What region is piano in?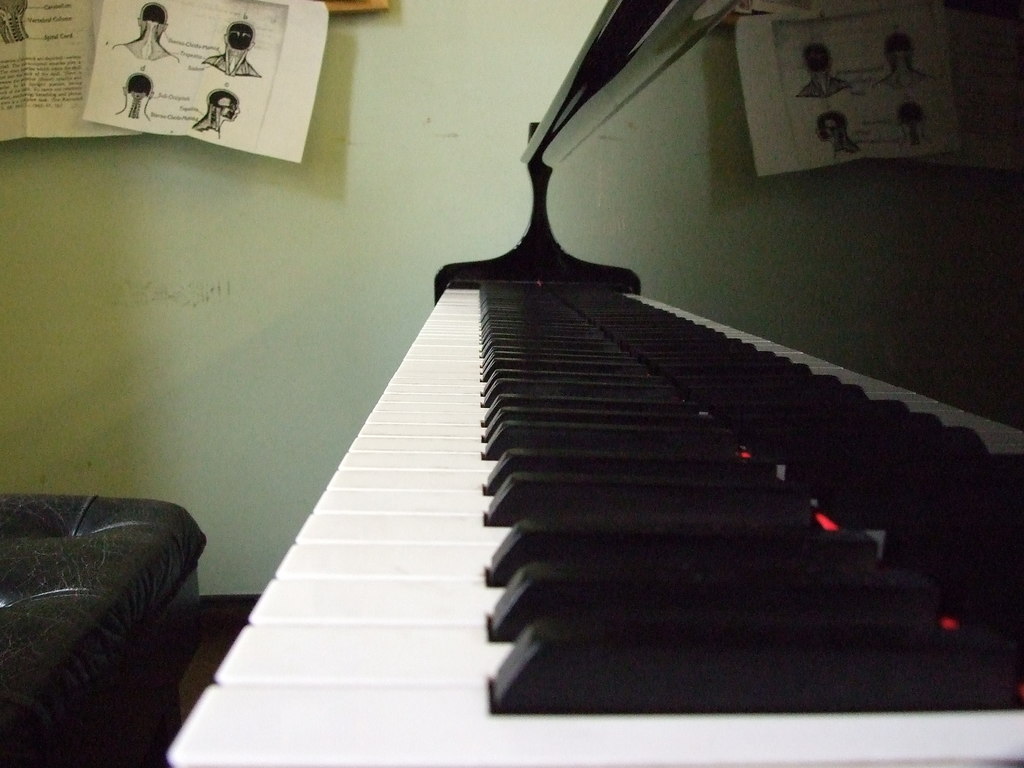
<box>168,0,1023,767</box>.
